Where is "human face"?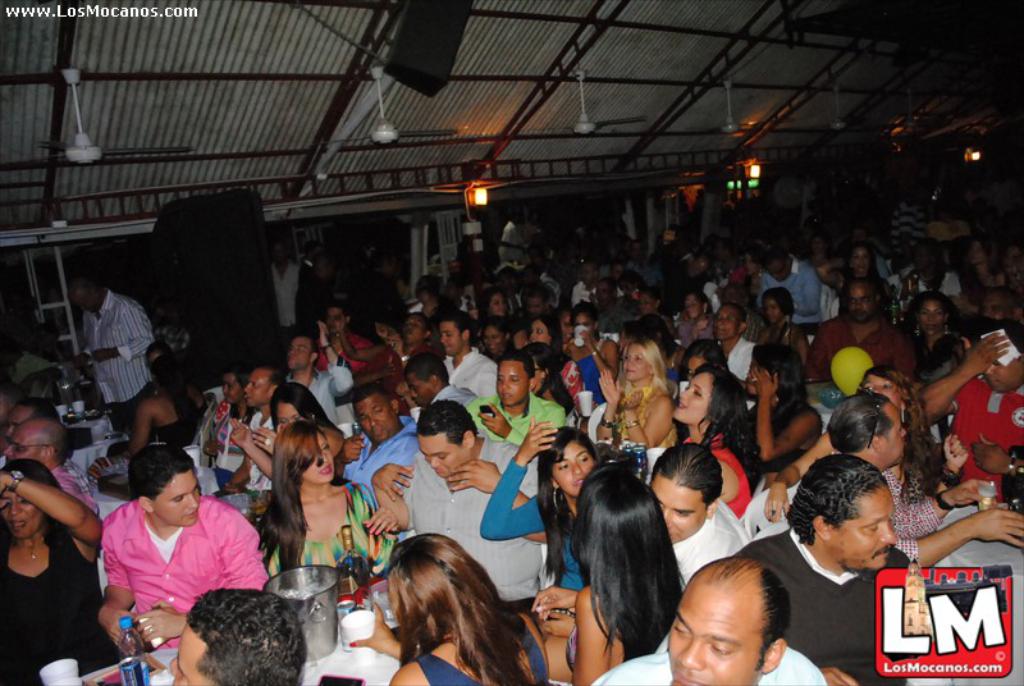
[301, 438, 335, 483].
